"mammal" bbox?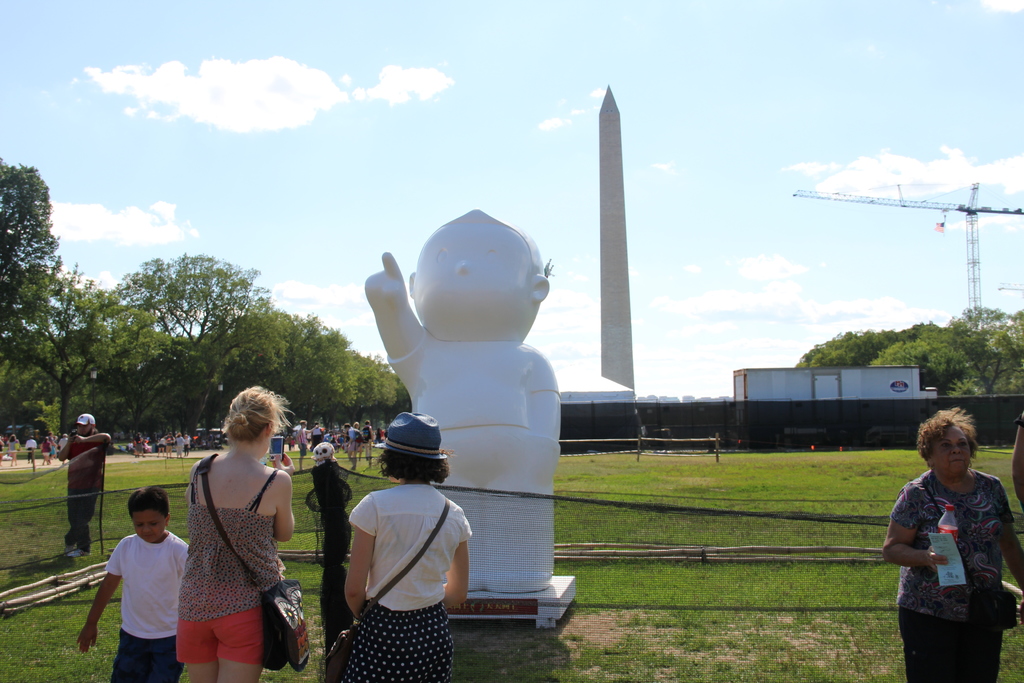
bbox(1008, 409, 1021, 498)
